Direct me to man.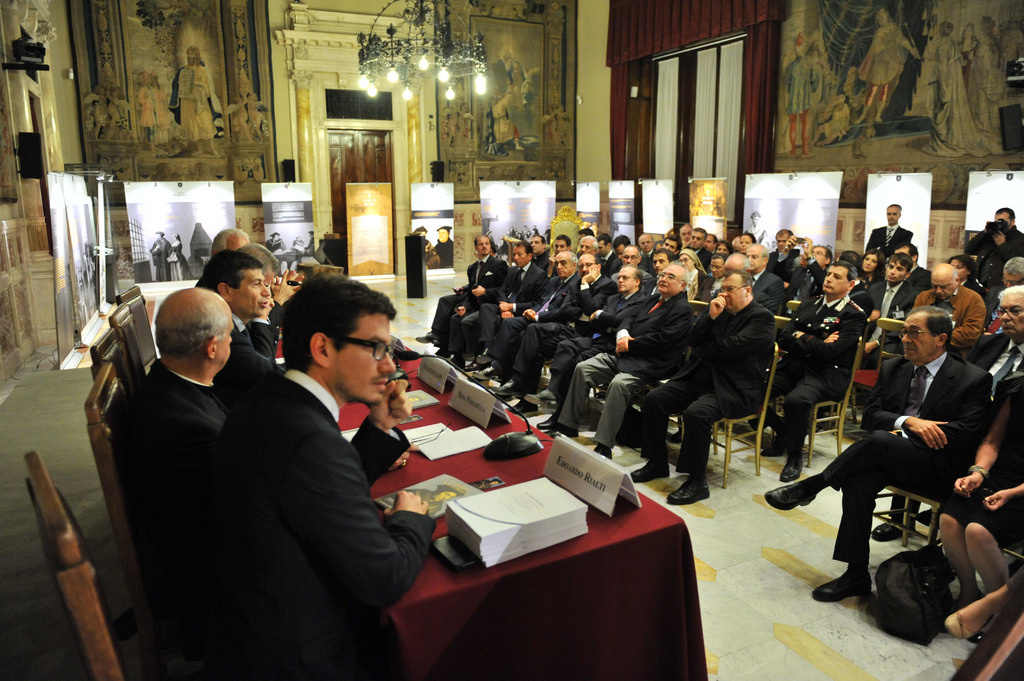
Direction: select_region(610, 243, 650, 284).
